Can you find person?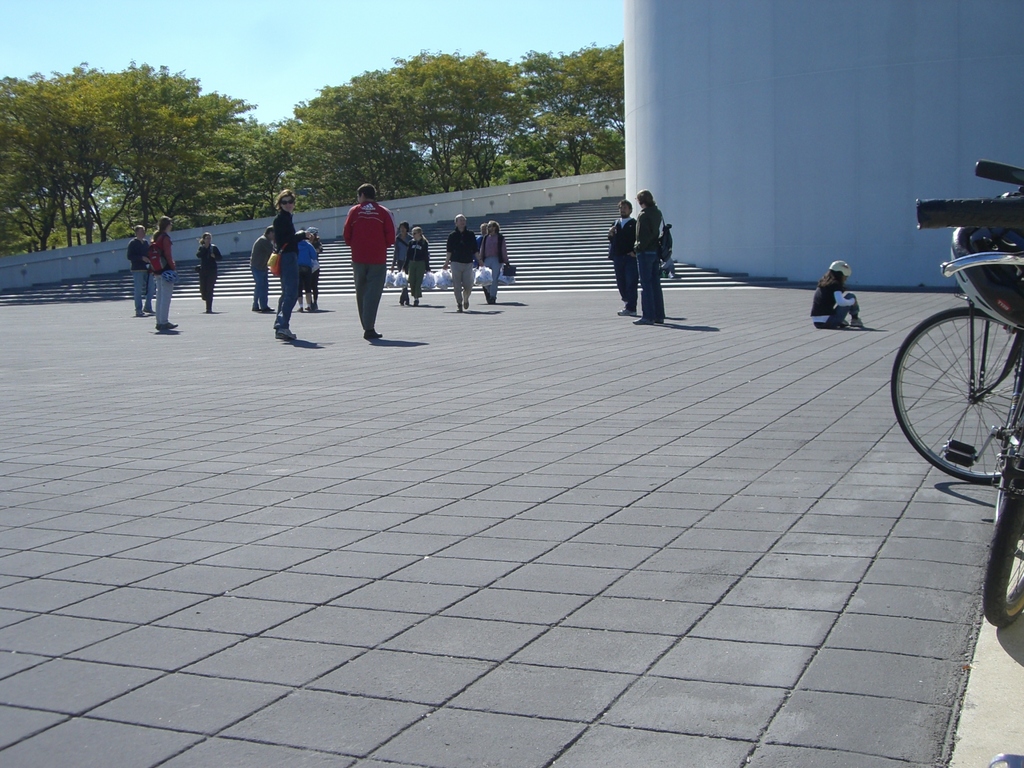
Yes, bounding box: bbox=(312, 227, 320, 303).
